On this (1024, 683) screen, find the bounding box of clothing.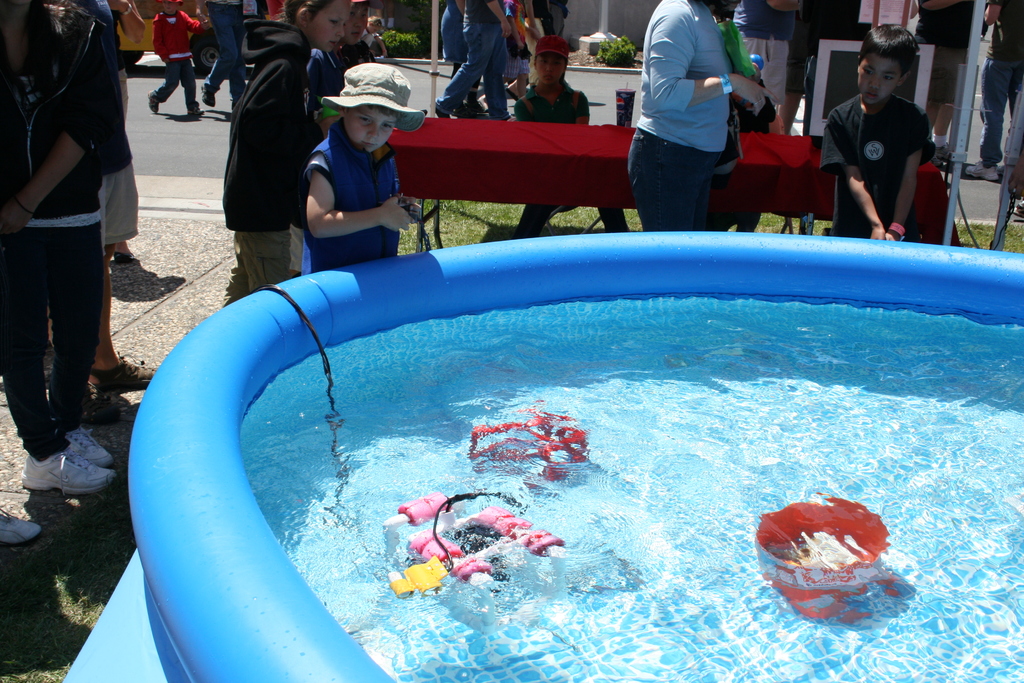
Bounding box: select_region(824, 93, 934, 239).
